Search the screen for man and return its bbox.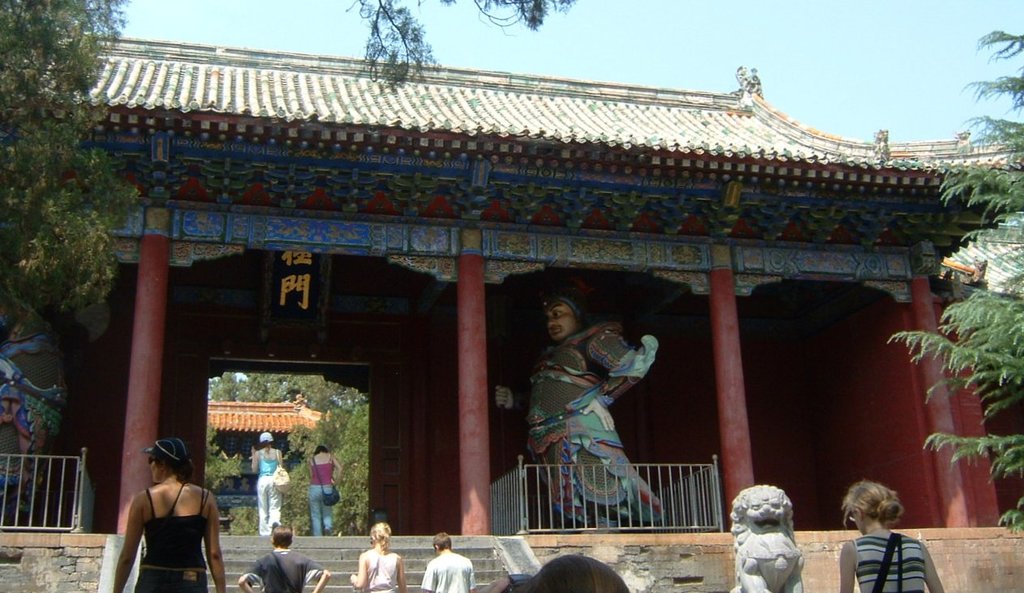
Found: rect(238, 523, 331, 592).
